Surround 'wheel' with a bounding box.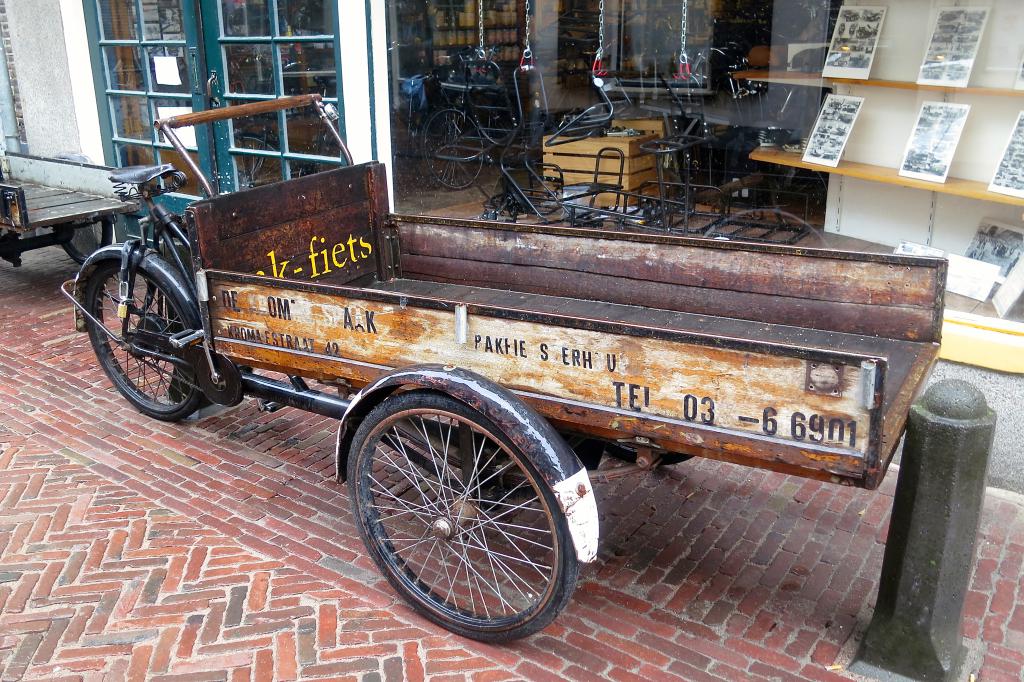
<region>229, 133, 295, 192</region>.
